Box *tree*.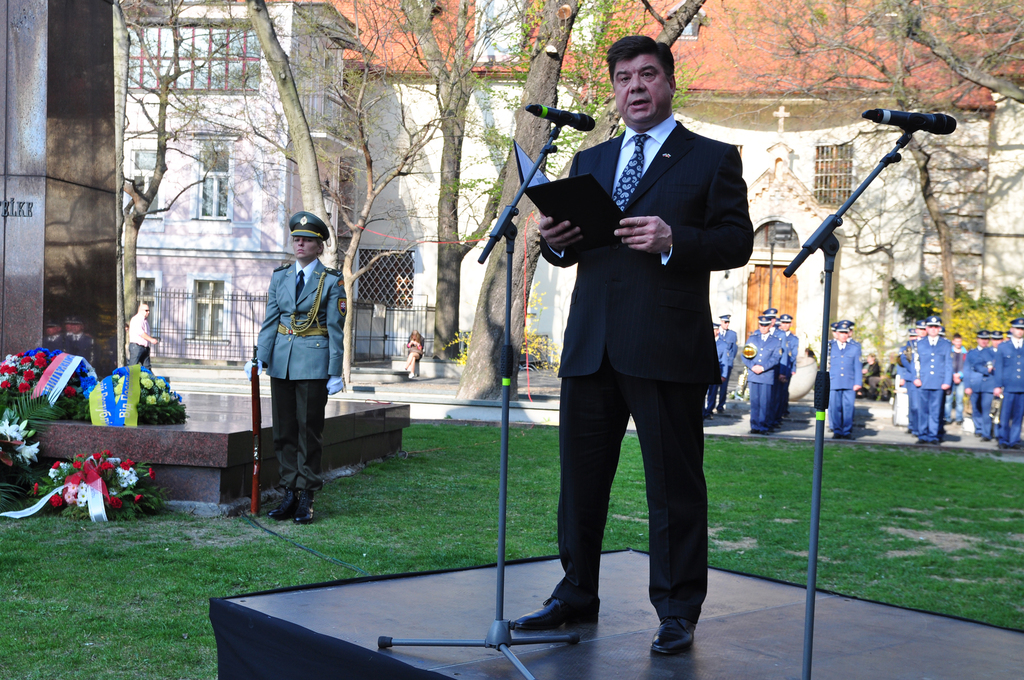
708, 0, 1023, 339.
